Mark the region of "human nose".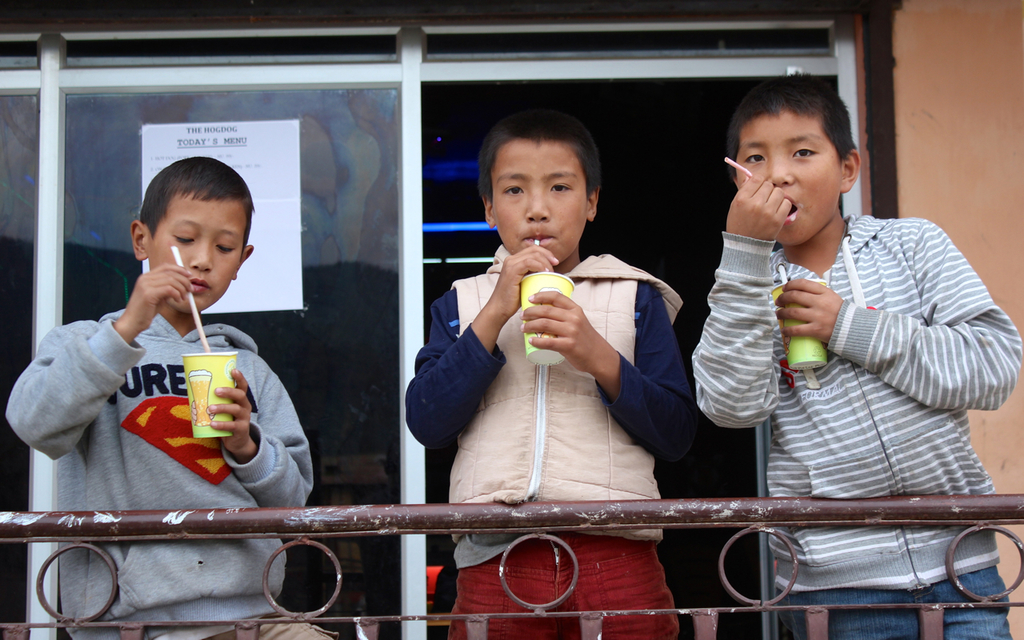
Region: 190 240 210 272.
